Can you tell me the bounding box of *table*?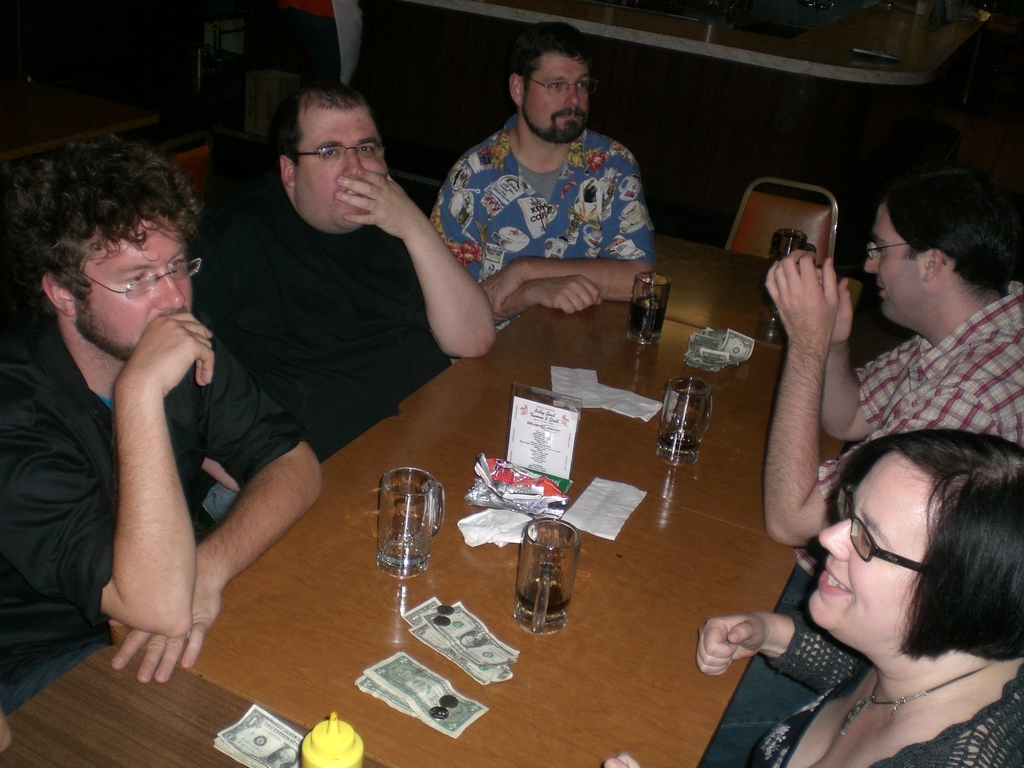
crop(393, 297, 845, 544).
